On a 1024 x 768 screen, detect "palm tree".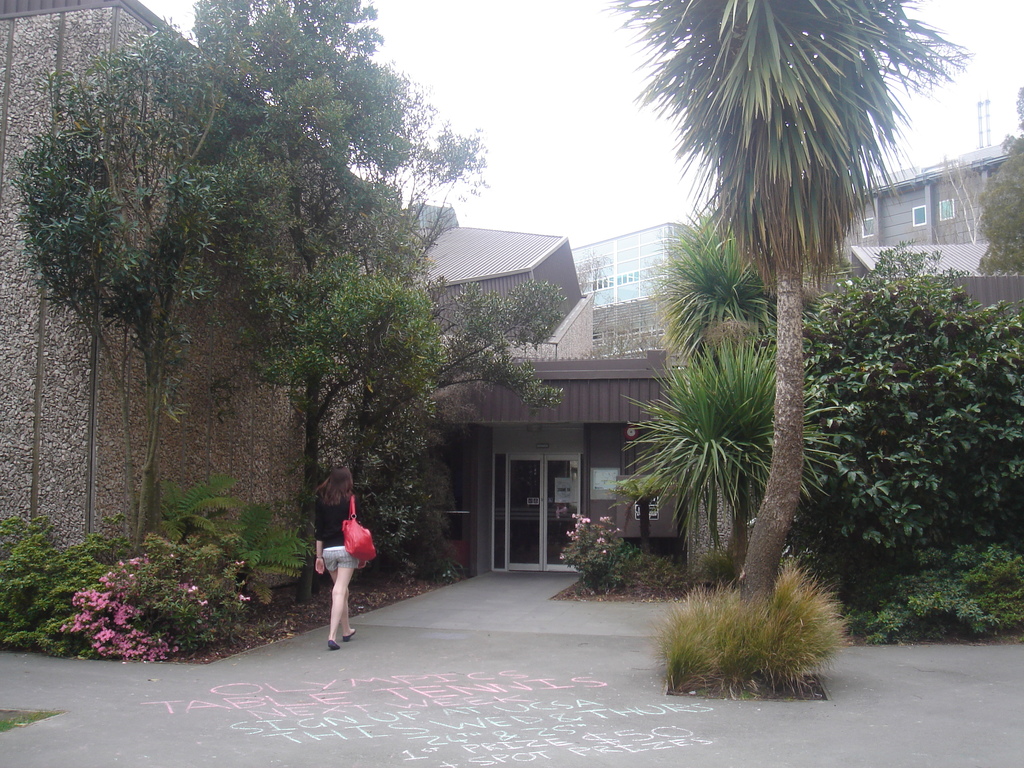
653/53/900/696.
